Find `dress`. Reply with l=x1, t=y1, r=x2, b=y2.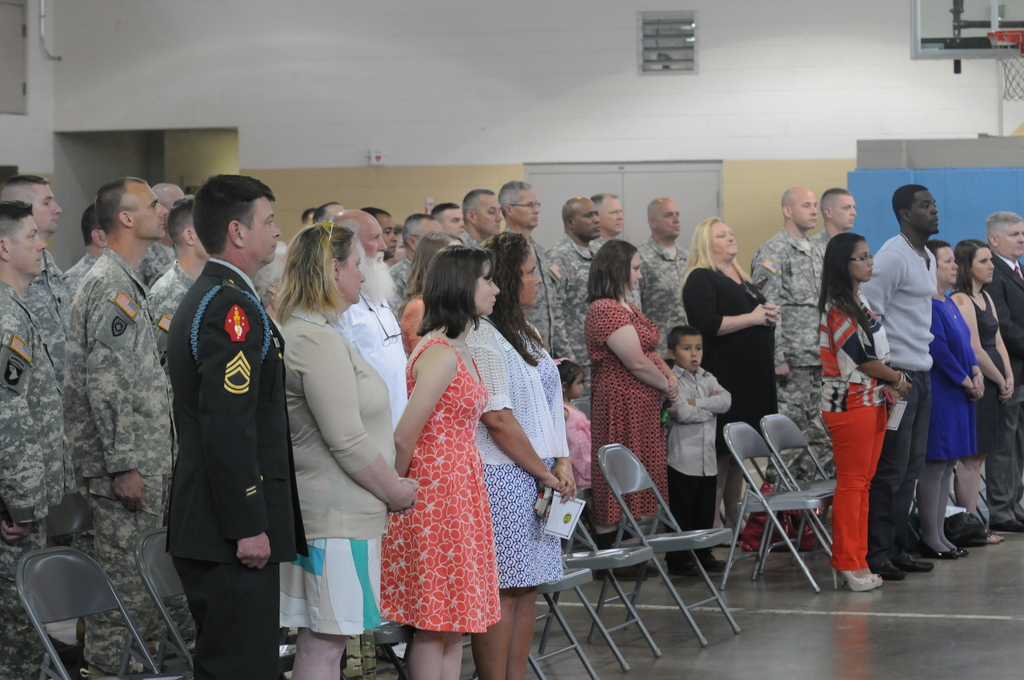
l=376, t=305, r=528, b=647.
